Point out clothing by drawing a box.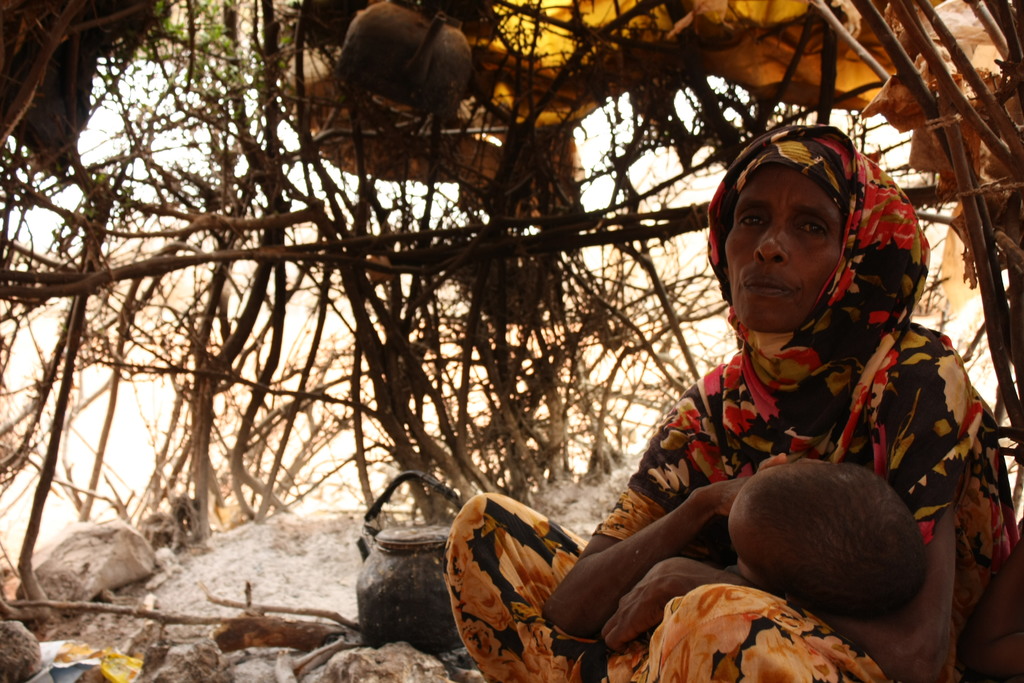
bbox=[467, 123, 972, 665].
